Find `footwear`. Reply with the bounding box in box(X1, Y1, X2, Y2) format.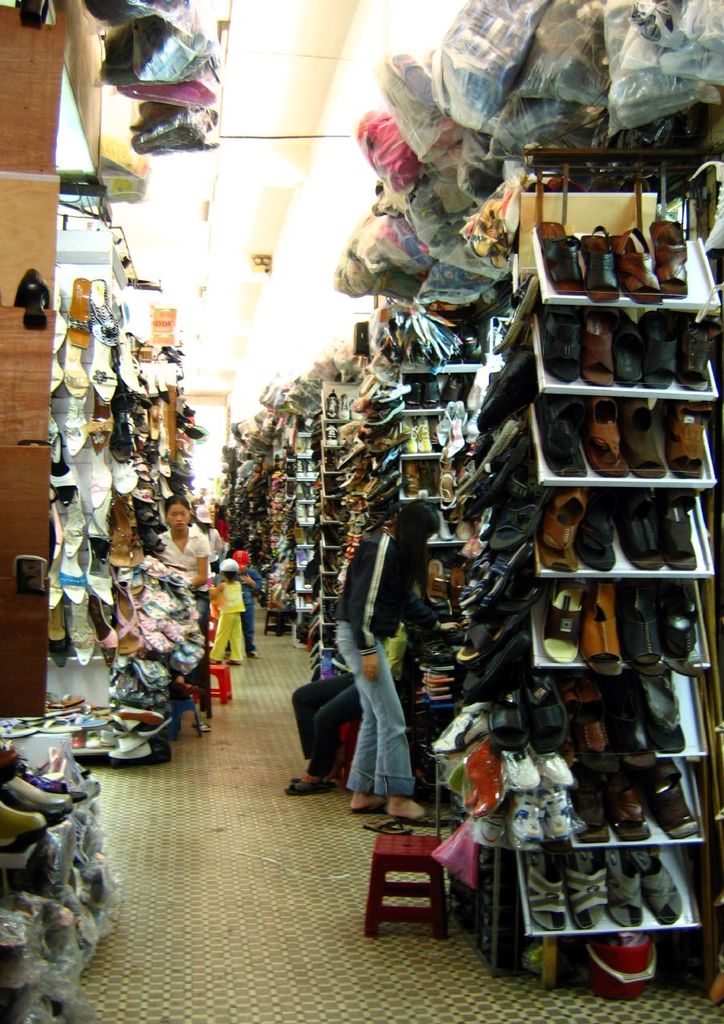
box(84, 0, 218, 157).
